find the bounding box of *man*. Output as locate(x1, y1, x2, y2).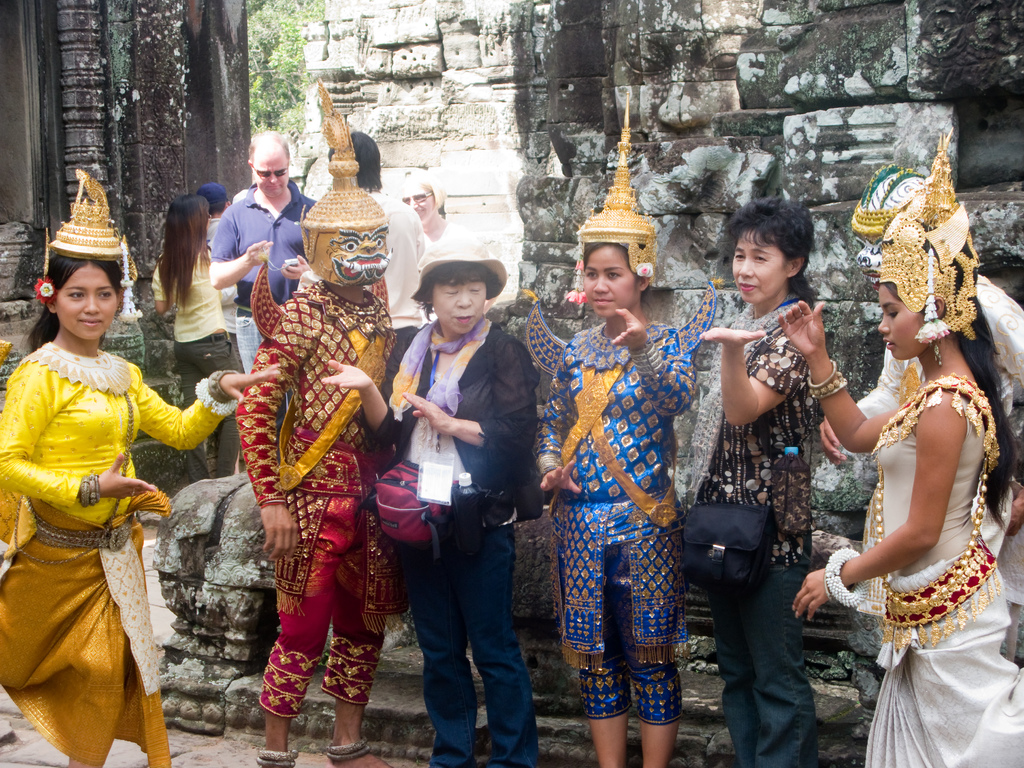
locate(201, 179, 243, 371).
